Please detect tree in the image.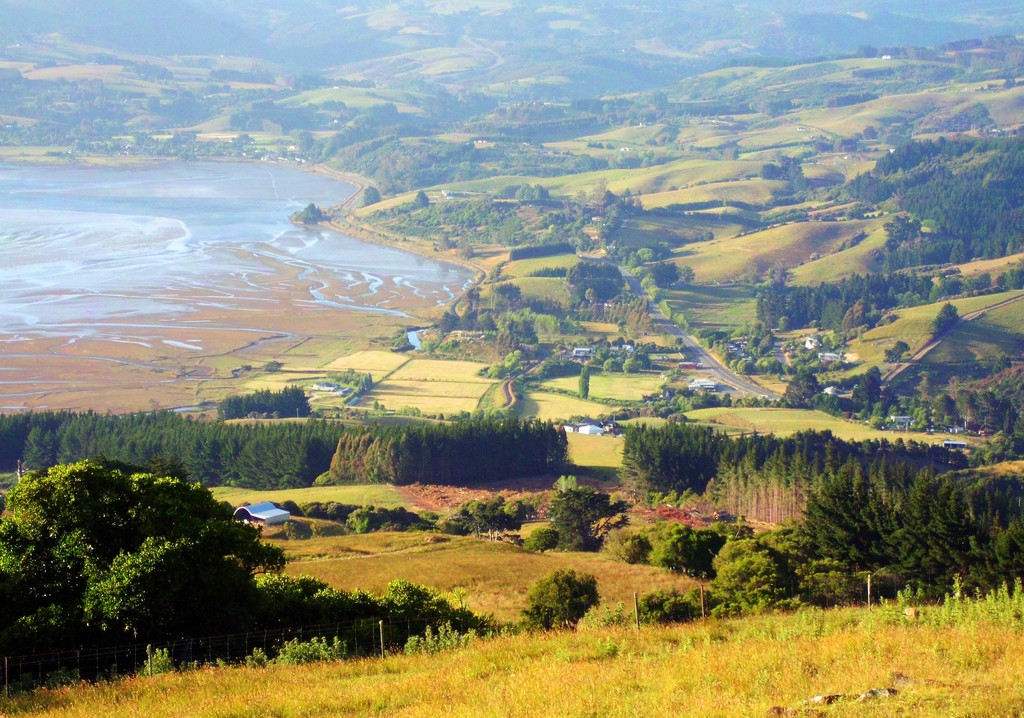
640, 420, 739, 509.
